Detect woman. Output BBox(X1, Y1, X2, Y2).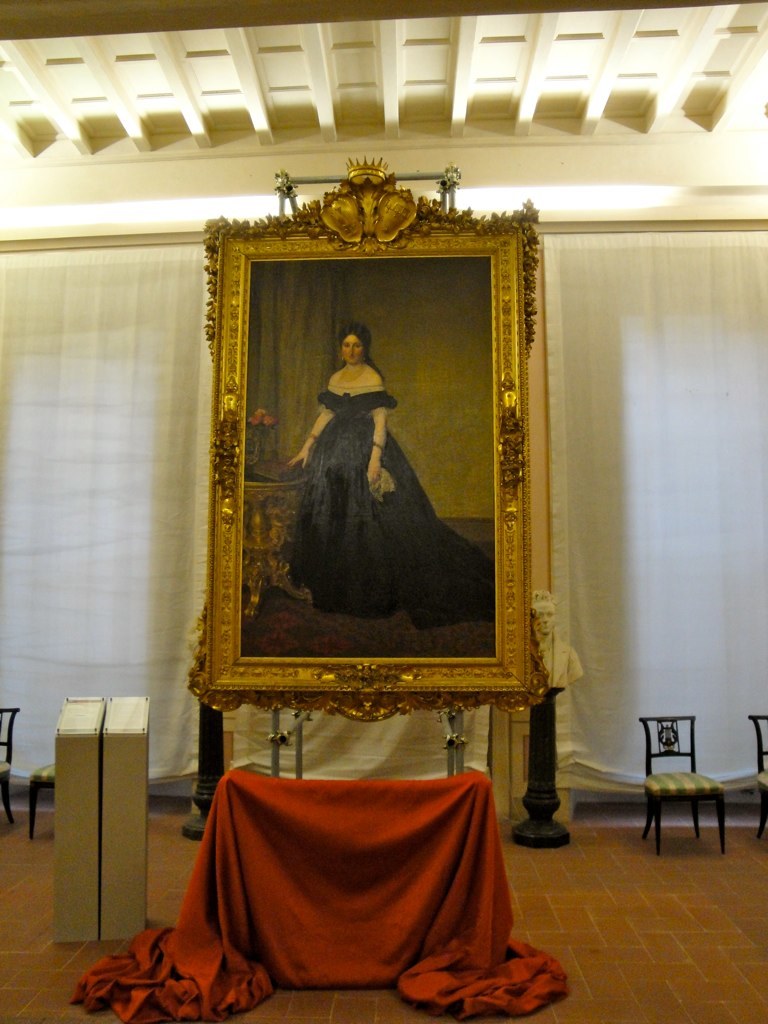
BBox(286, 333, 494, 629).
